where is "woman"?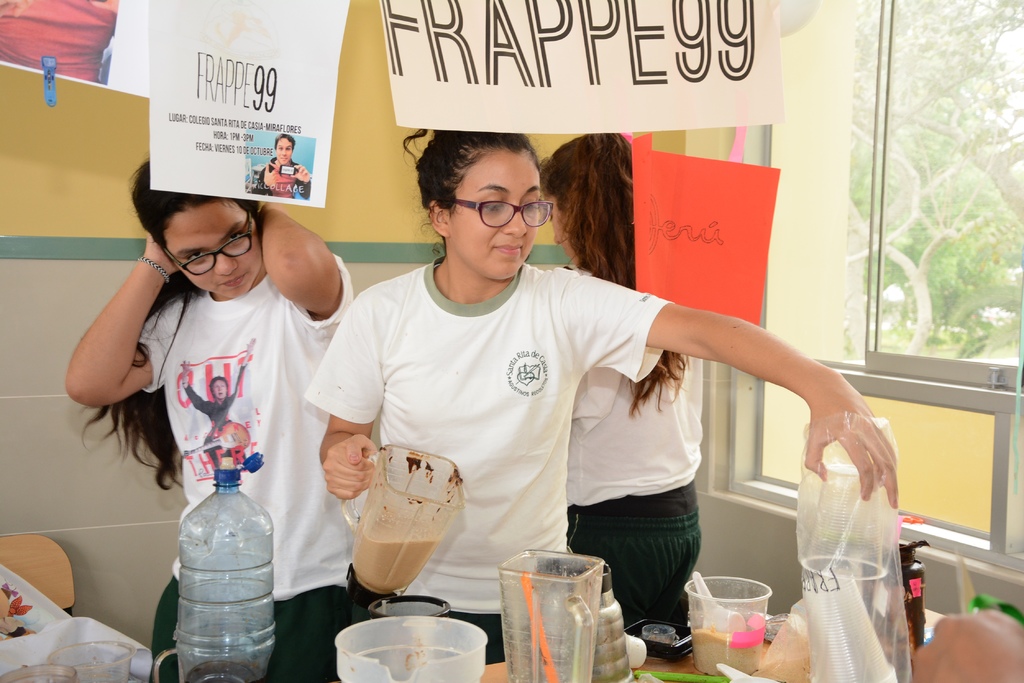
locate(292, 151, 822, 657).
